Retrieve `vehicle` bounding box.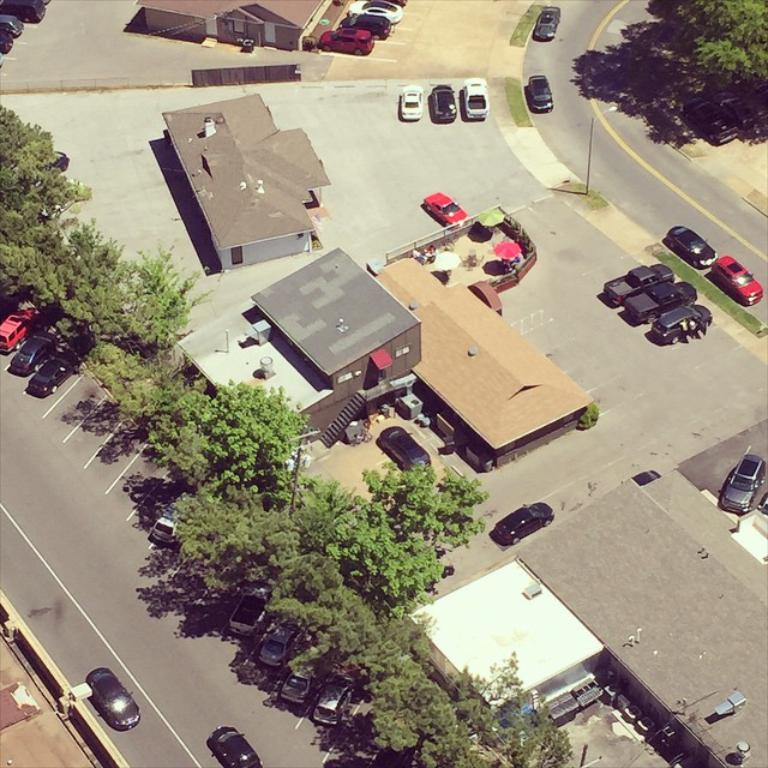
Bounding box: left=223, top=577, right=270, bottom=632.
